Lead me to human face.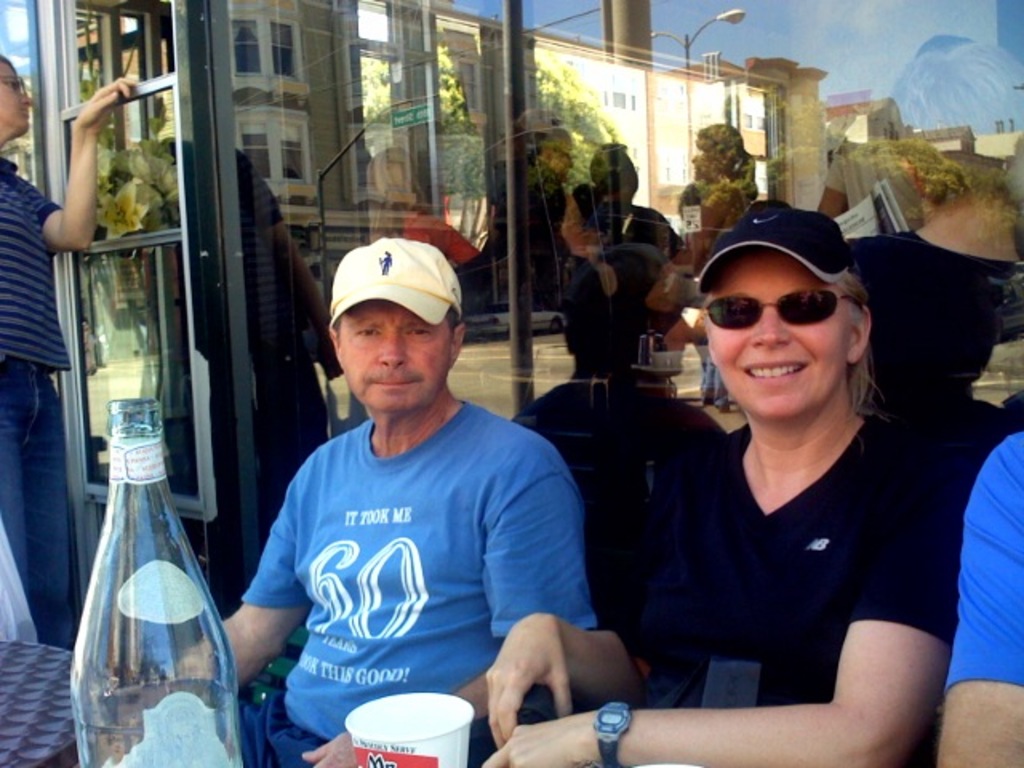
Lead to region(334, 301, 451, 410).
